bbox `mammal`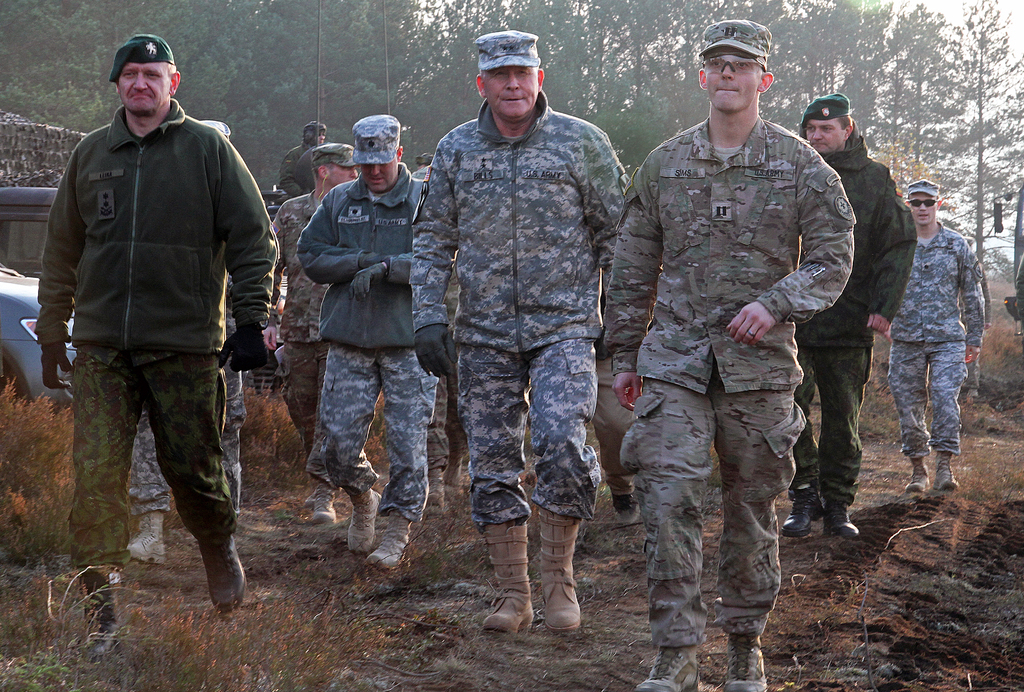
[273, 121, 325, 194]
